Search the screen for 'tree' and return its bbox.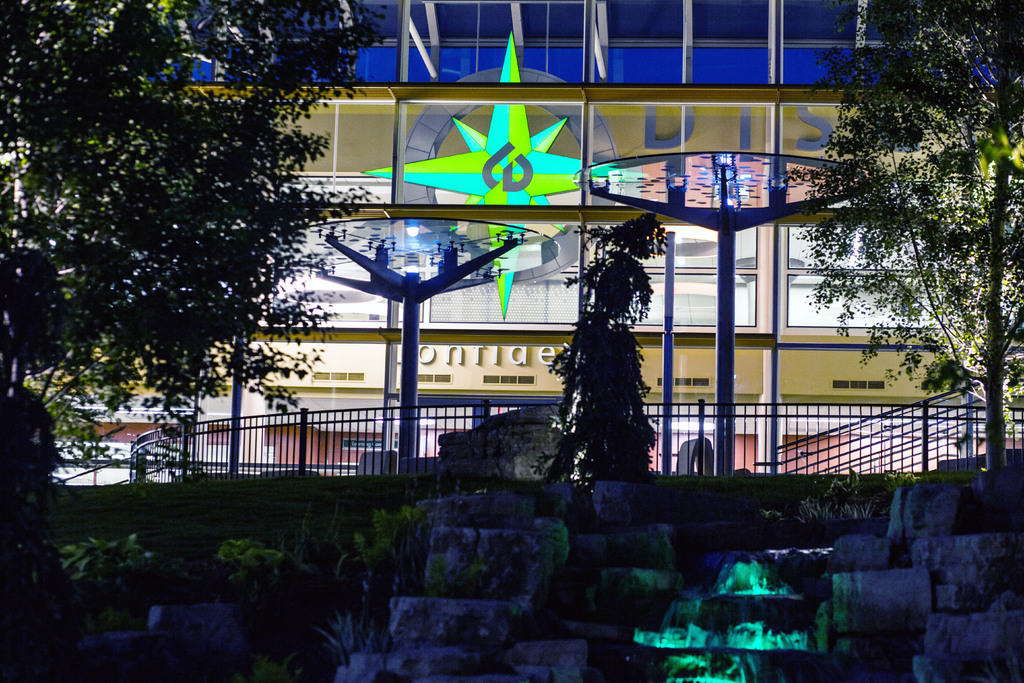
Found: {"left": 554, "top": 213, "right": 668, "bottom": 493}.
